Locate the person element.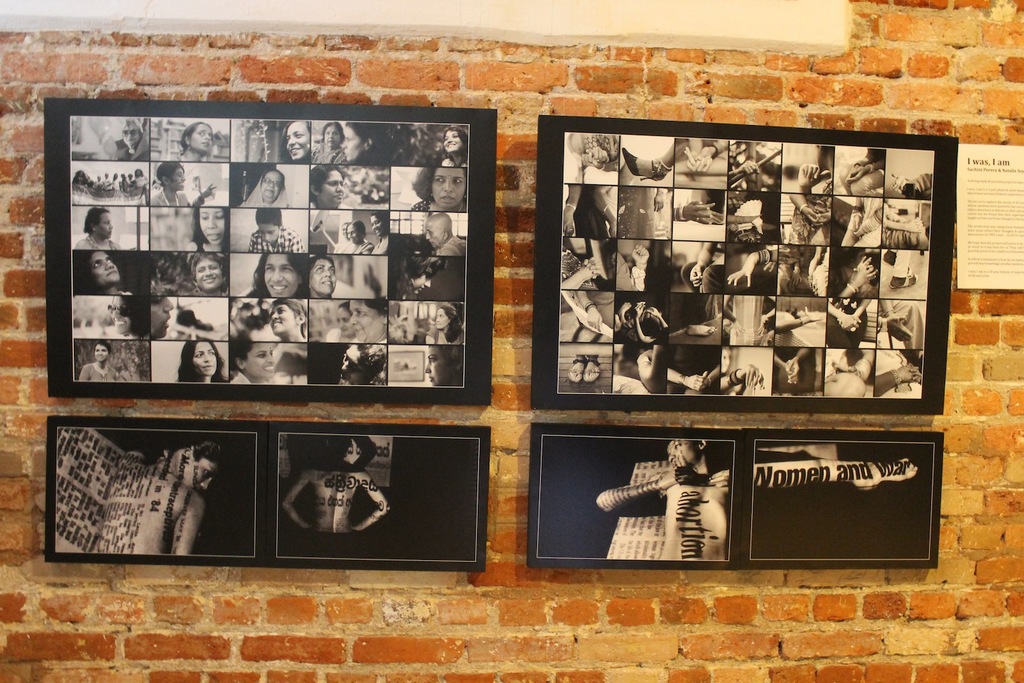
Element bbox: bbox(393, 248, 445, 301).
